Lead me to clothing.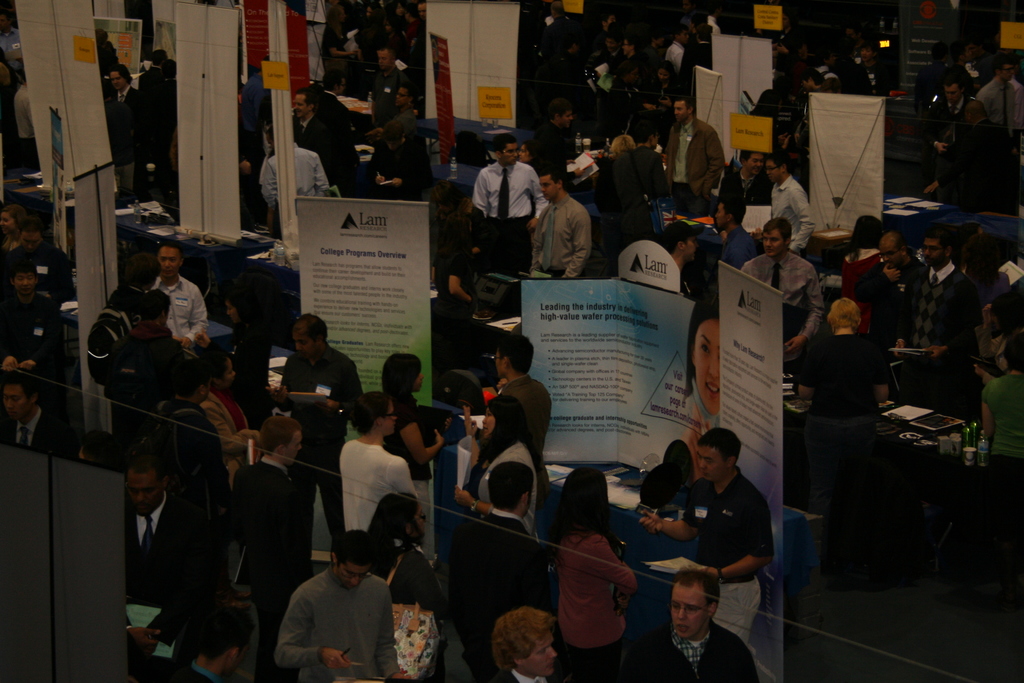
Lead to <region>330, 438, 433, 544</region>.
